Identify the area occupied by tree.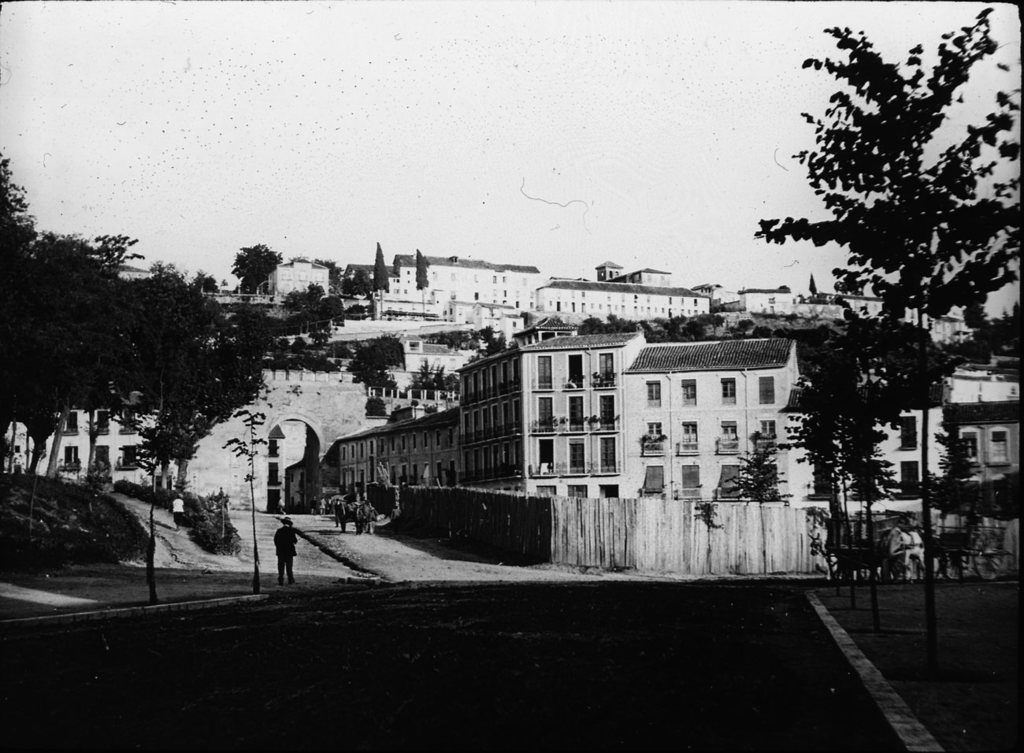
Area: 354, 337, 415, 390.
